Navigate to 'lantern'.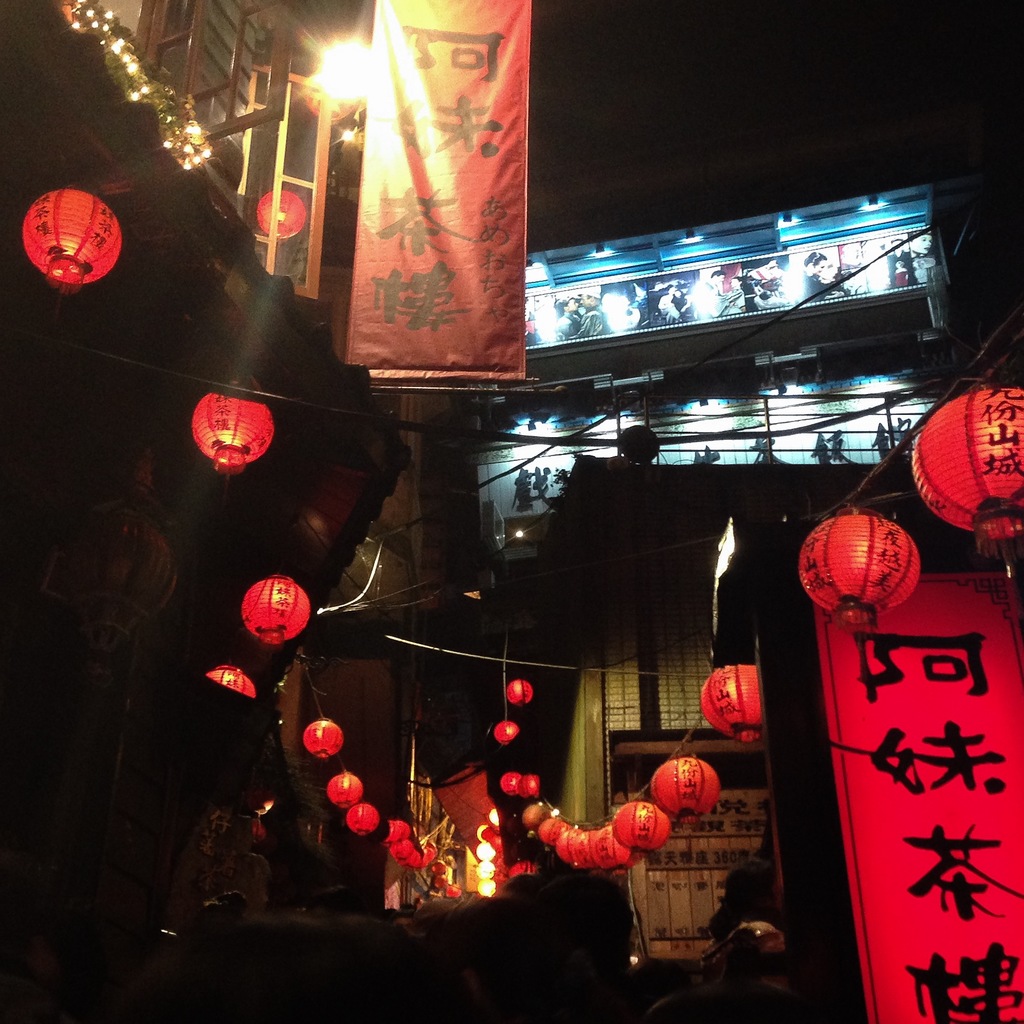
Navigation target: rect(478, 824, 487, 842).
